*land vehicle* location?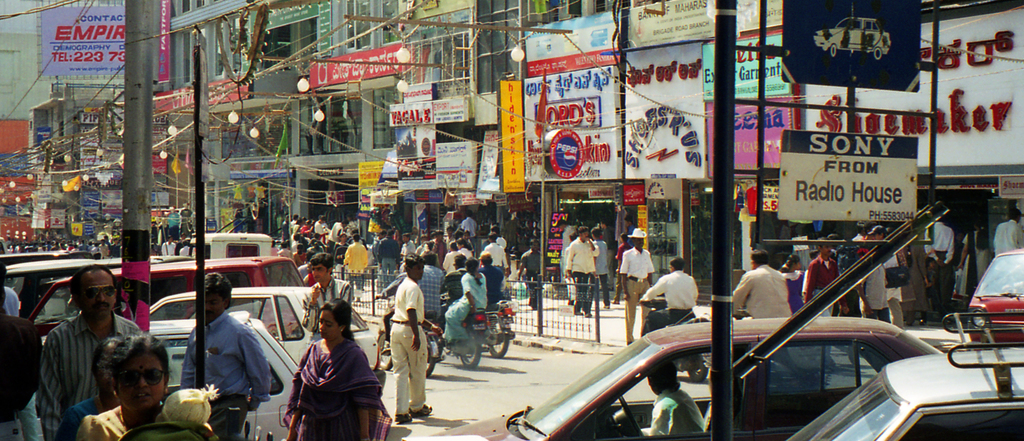
<box>778,307,1023,440</box>
